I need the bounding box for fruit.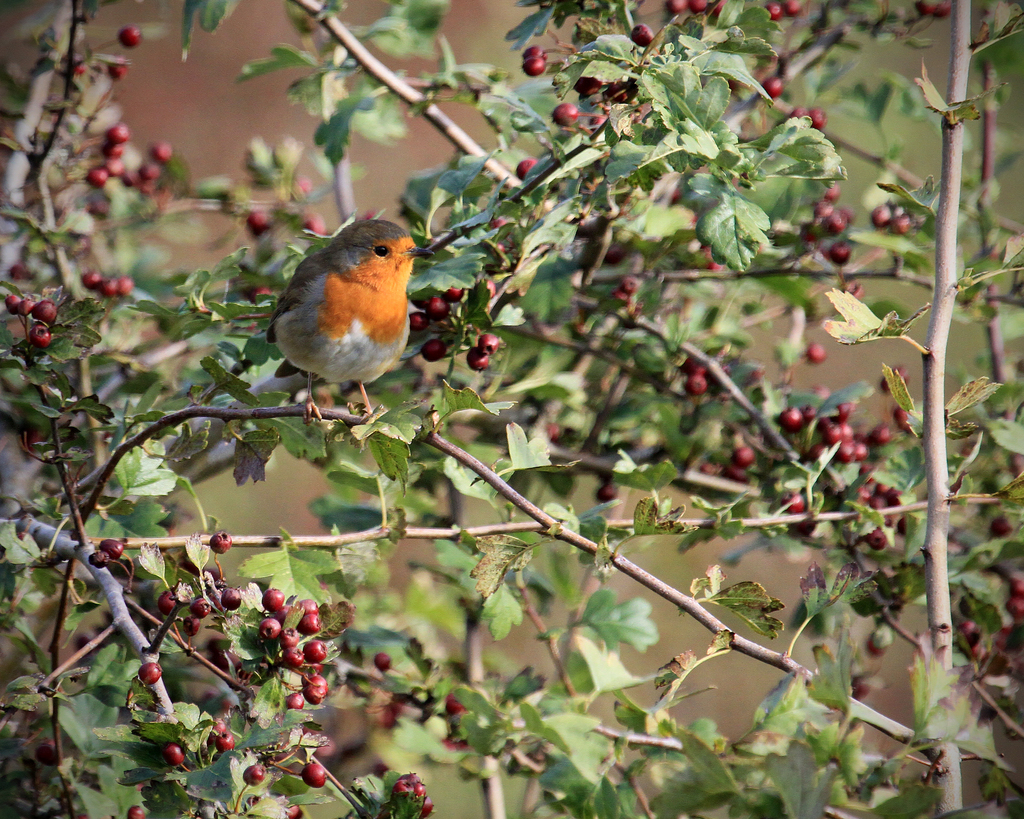
Here it is: (left=463, top=345, right=490, bottom=375).
